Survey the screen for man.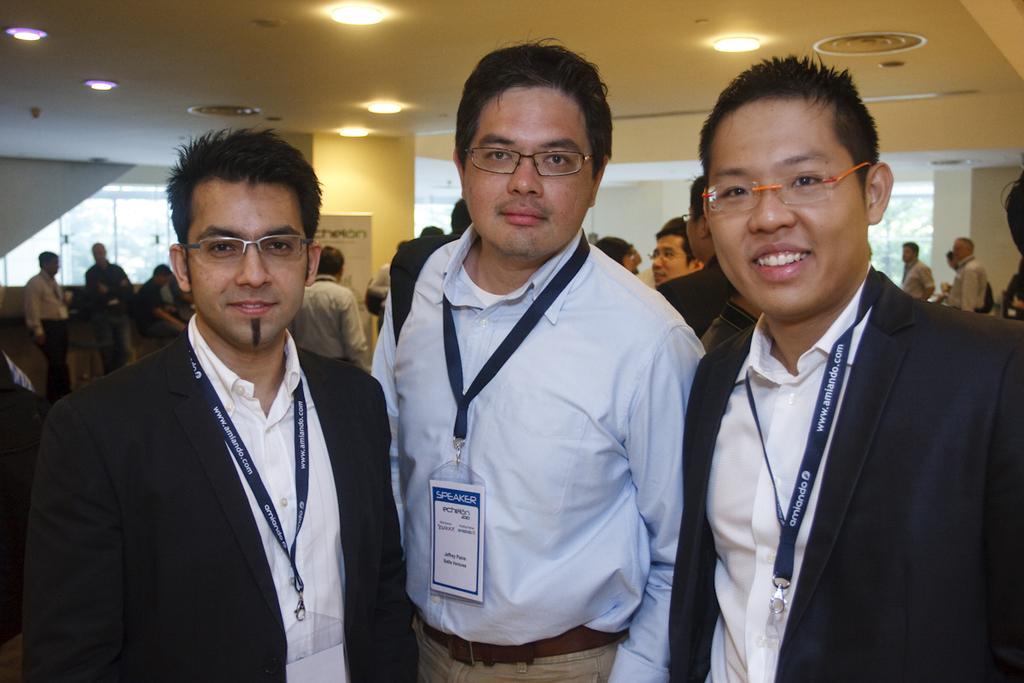
Survey found: rect(660, 172, 733, 334).
